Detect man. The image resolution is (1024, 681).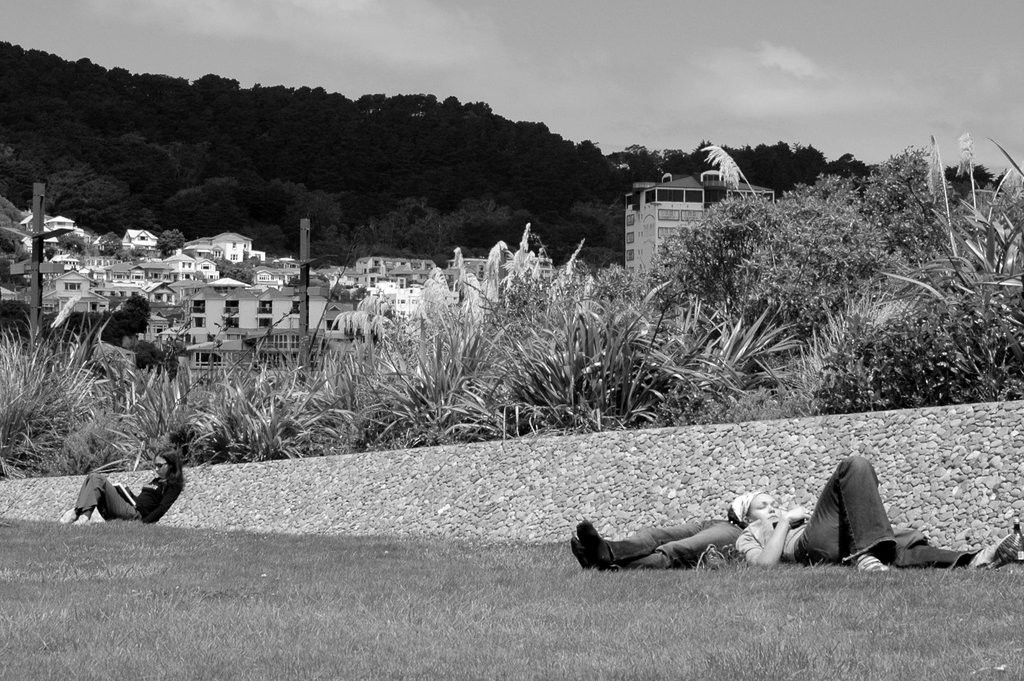
bbox(700, 445, 1023, 582).
